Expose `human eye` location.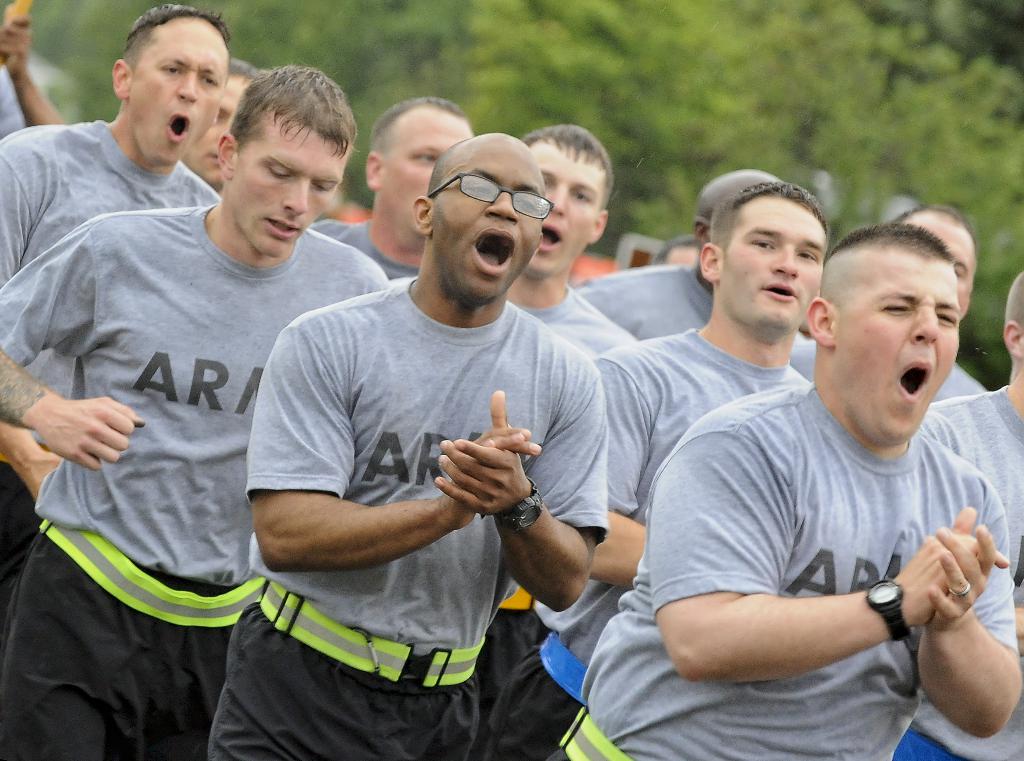
Exposed at 267, 165, 289, 181.
